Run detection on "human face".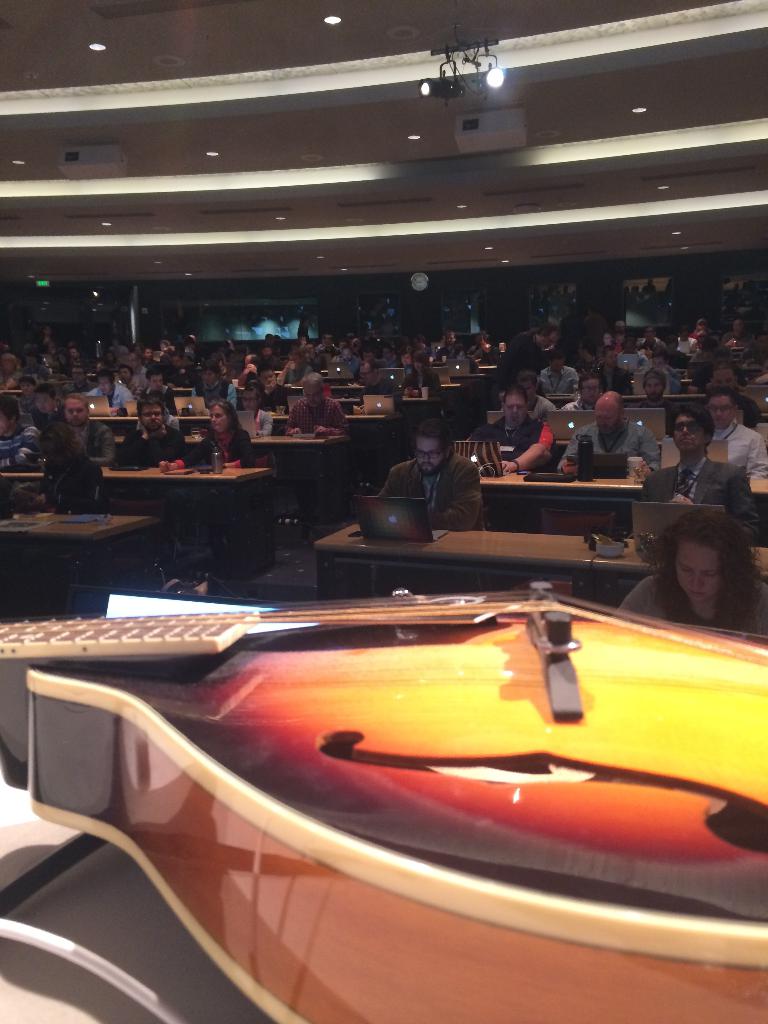
Result: (403, 353, 412, 367).
